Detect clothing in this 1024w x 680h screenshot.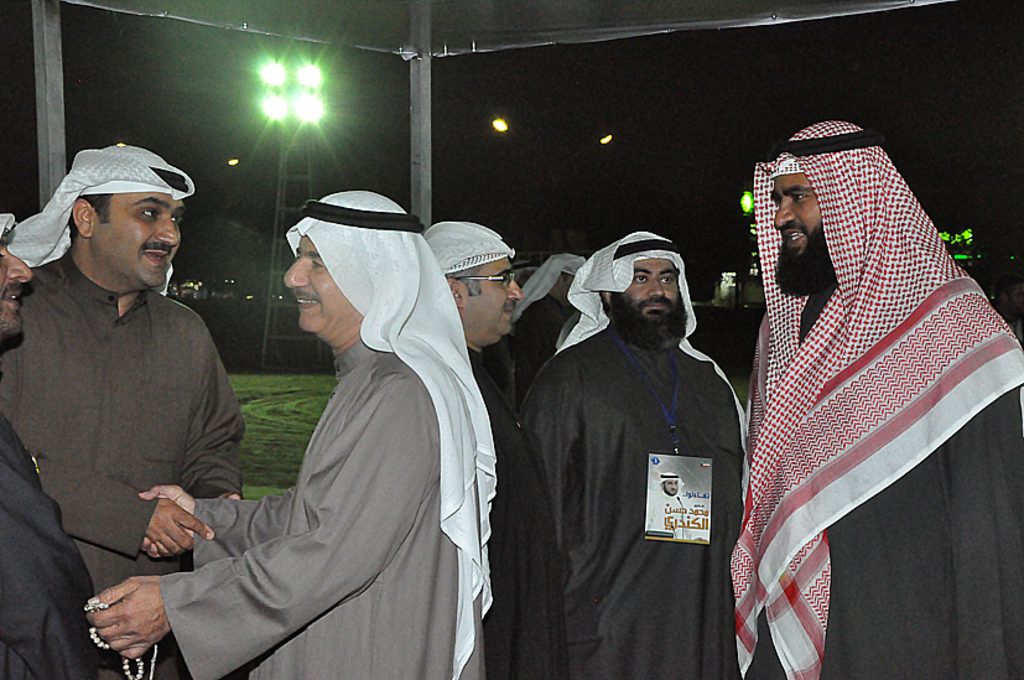
Detection: bbox=[0, 408, 149, 679].
